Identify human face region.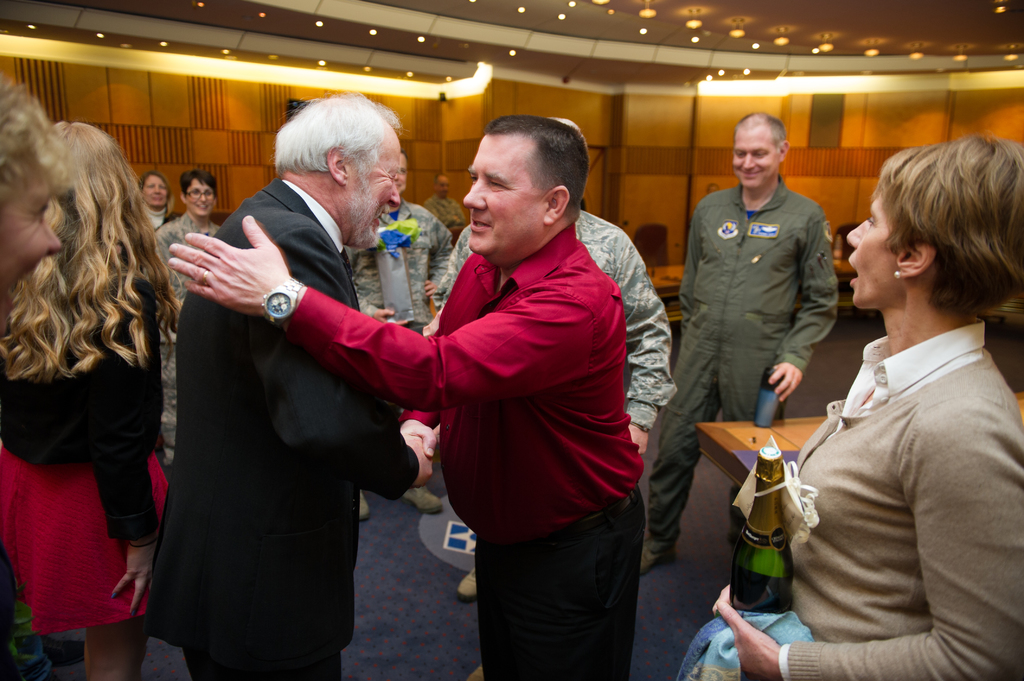
Region: region(0, 167, 61, 335).
